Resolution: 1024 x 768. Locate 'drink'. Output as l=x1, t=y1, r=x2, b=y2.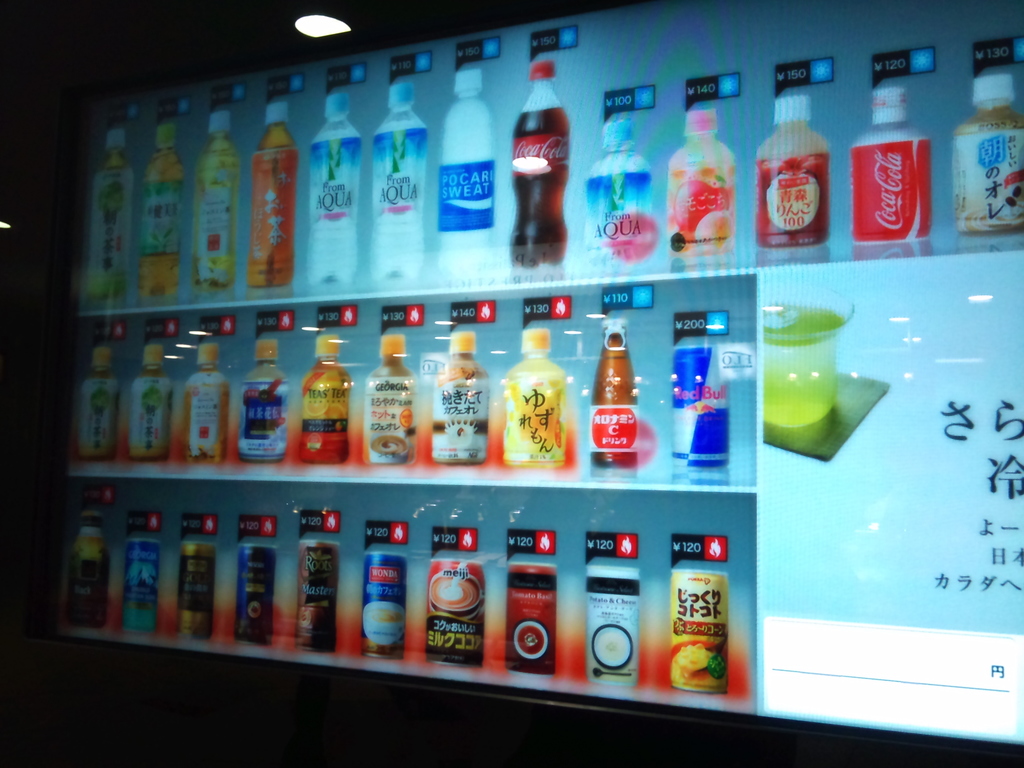
l=850, t=87, r=932, b=243.
